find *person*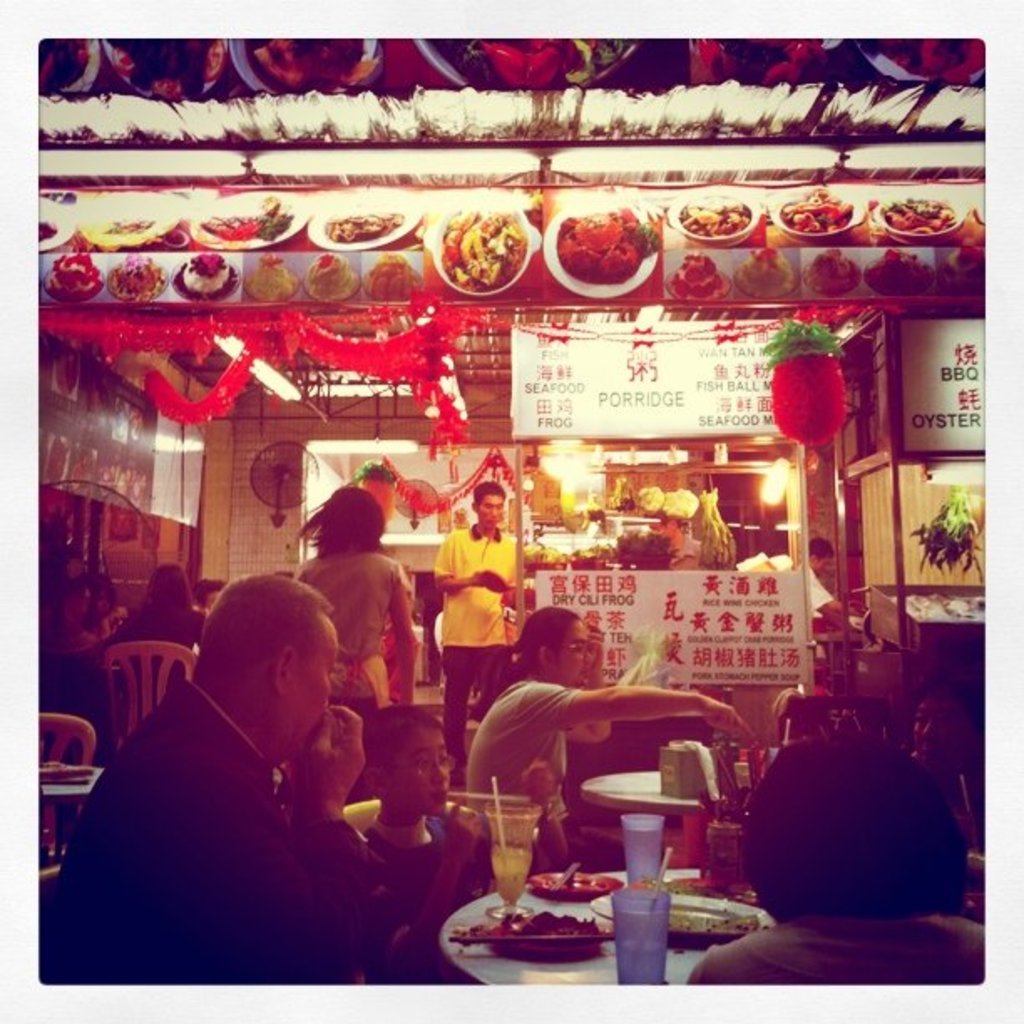
713:688:974:994
